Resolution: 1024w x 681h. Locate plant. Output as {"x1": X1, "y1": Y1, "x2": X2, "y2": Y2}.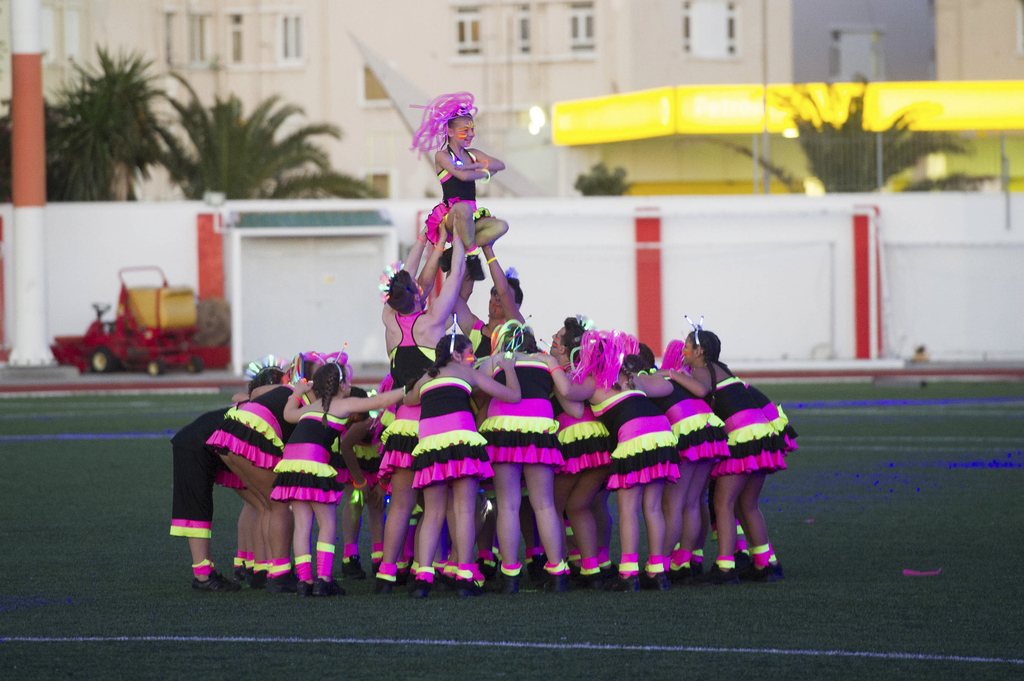
{"x1": 572, "y1": 158, "x2": 634, "y2": 195}.
